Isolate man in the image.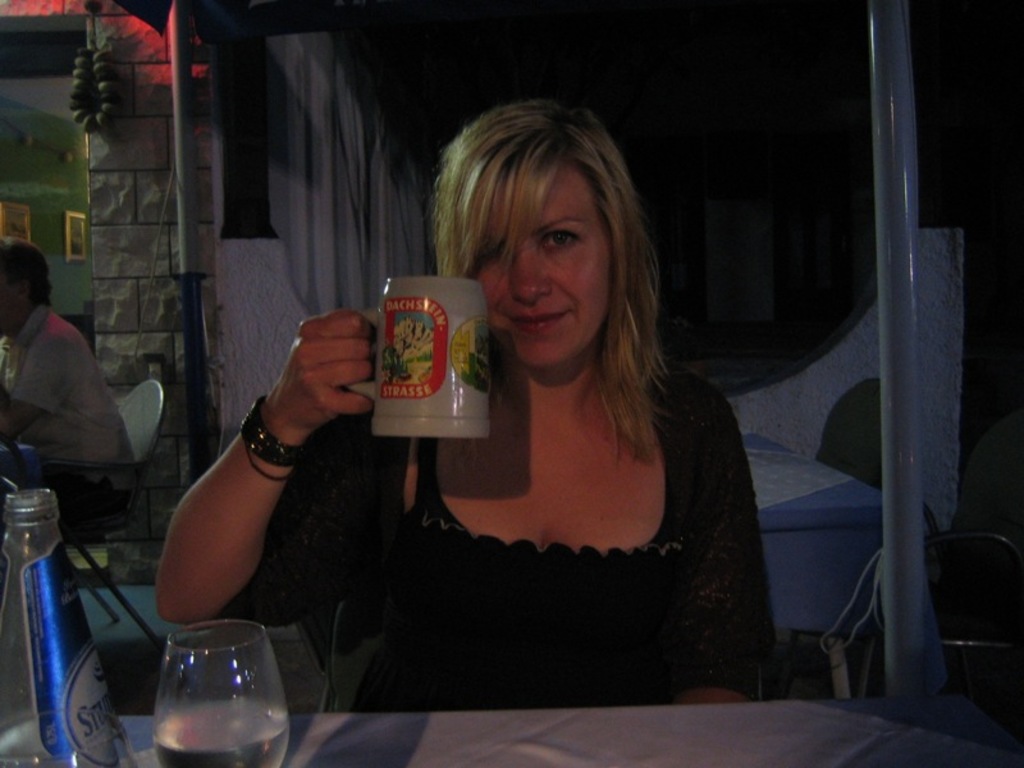
Isolated region: (0, 268, 155, 544).
